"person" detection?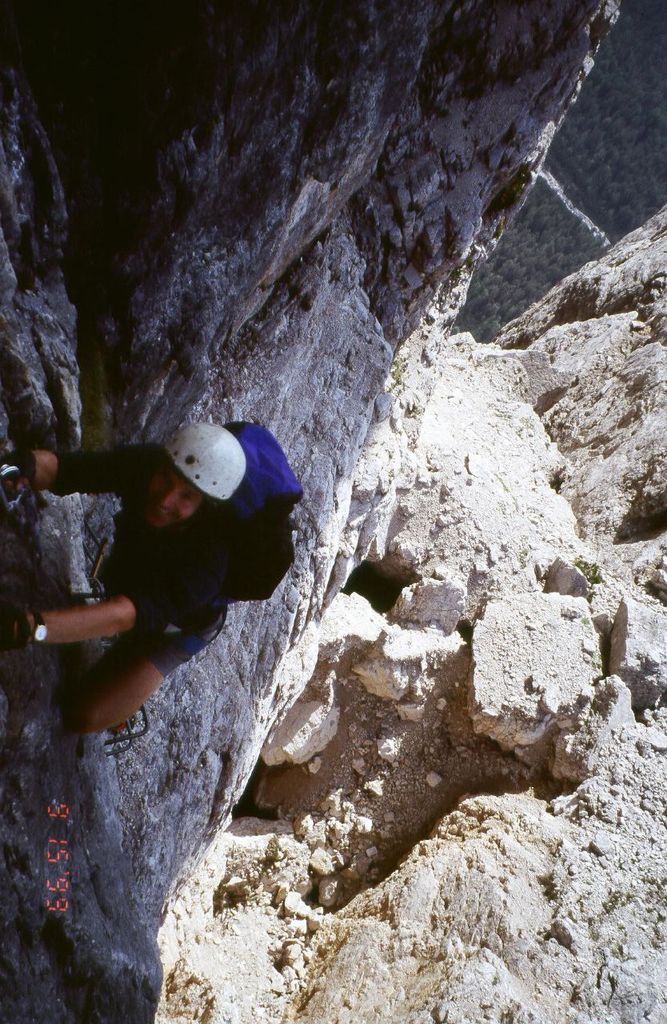
detection(47, 404, 292, 726)
